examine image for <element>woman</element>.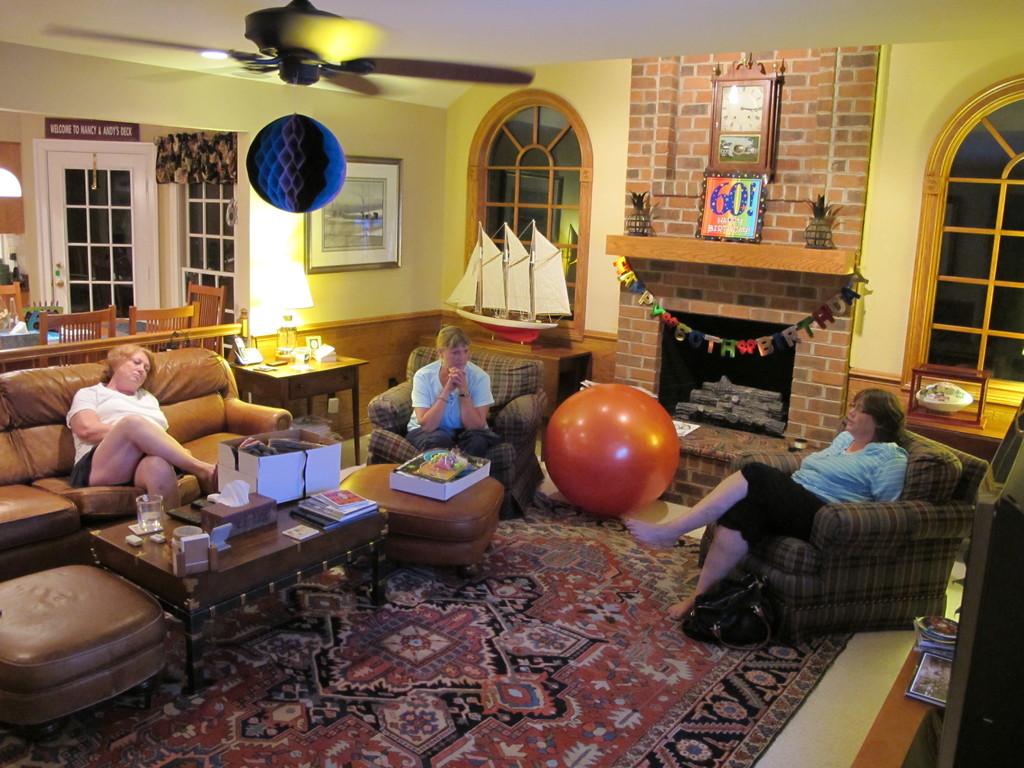
Examination result: box(50, 344, 193, 507).
